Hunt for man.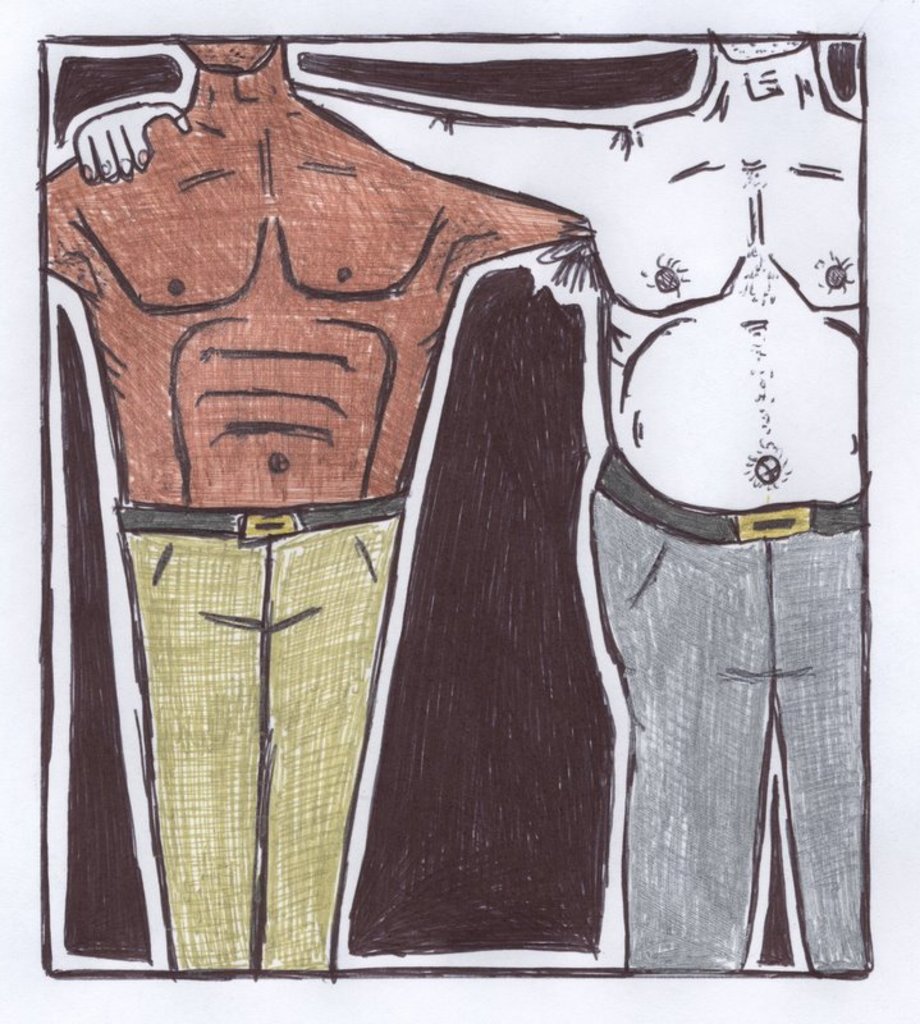
Hunted down at crop(69, 29, 868, 966).
